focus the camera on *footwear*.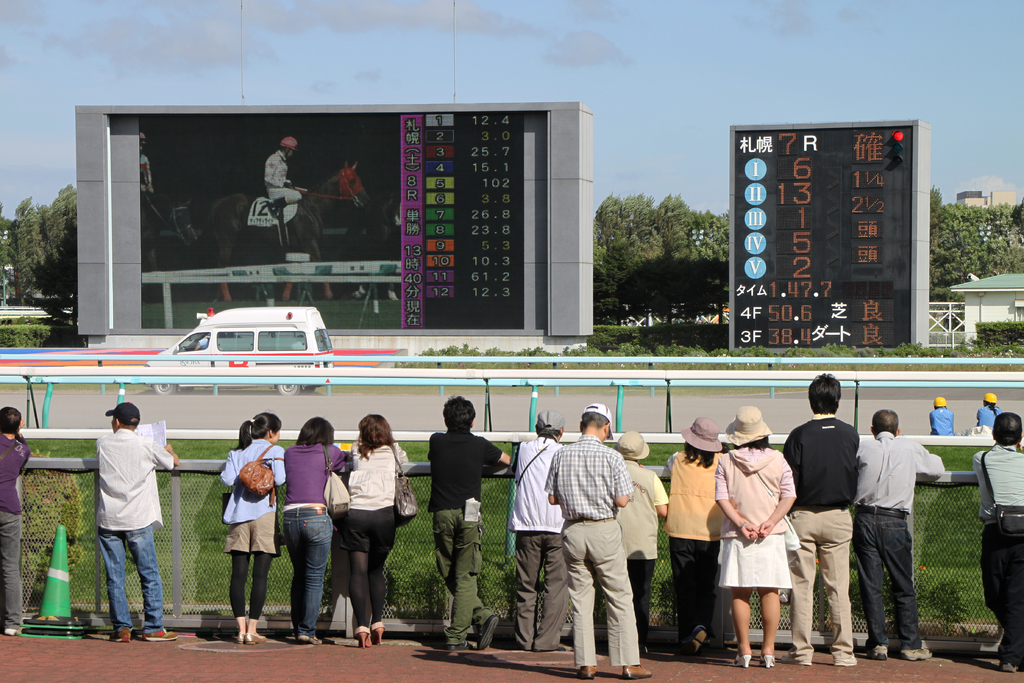
Focus region: rect(0, 626, 20, 635).
